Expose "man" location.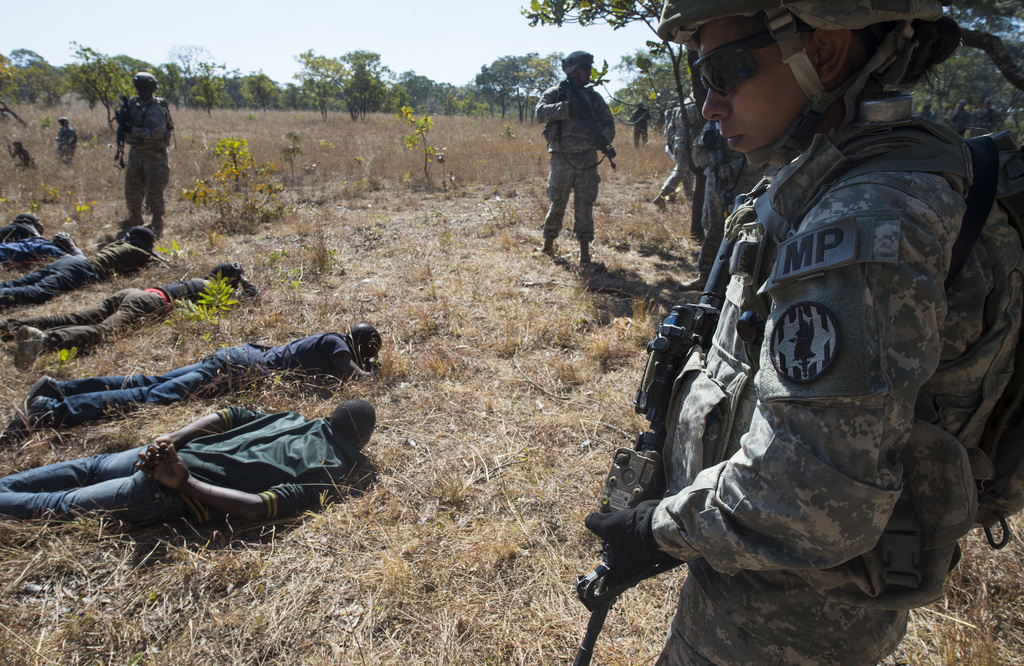
Exposed at crop(0, 402, 367, 520).
